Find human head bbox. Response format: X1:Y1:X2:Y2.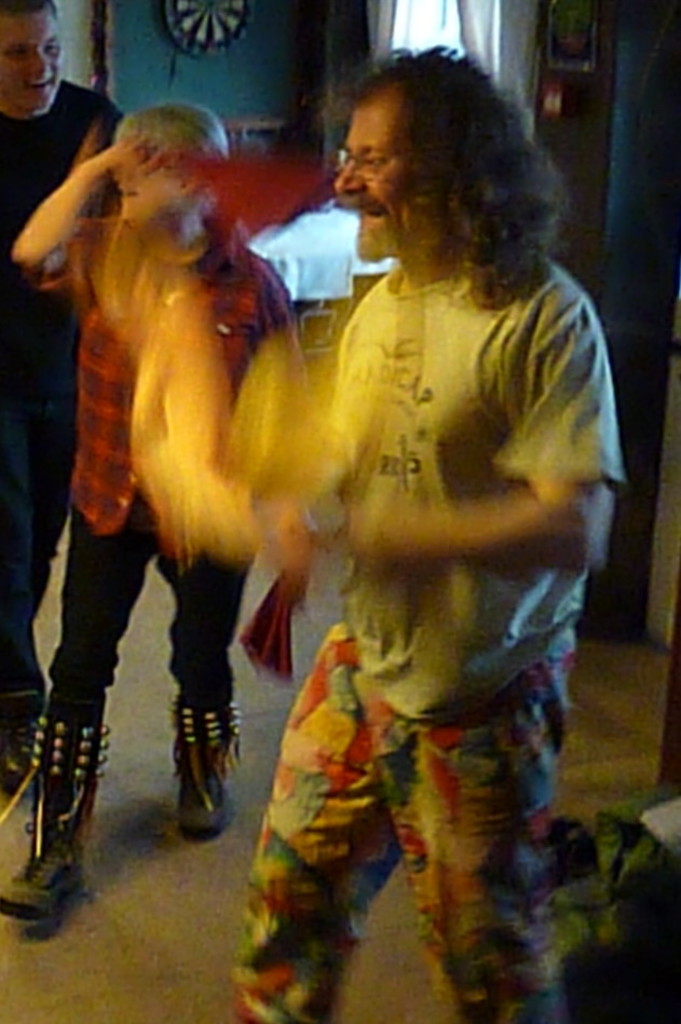
115:95:235:213.
